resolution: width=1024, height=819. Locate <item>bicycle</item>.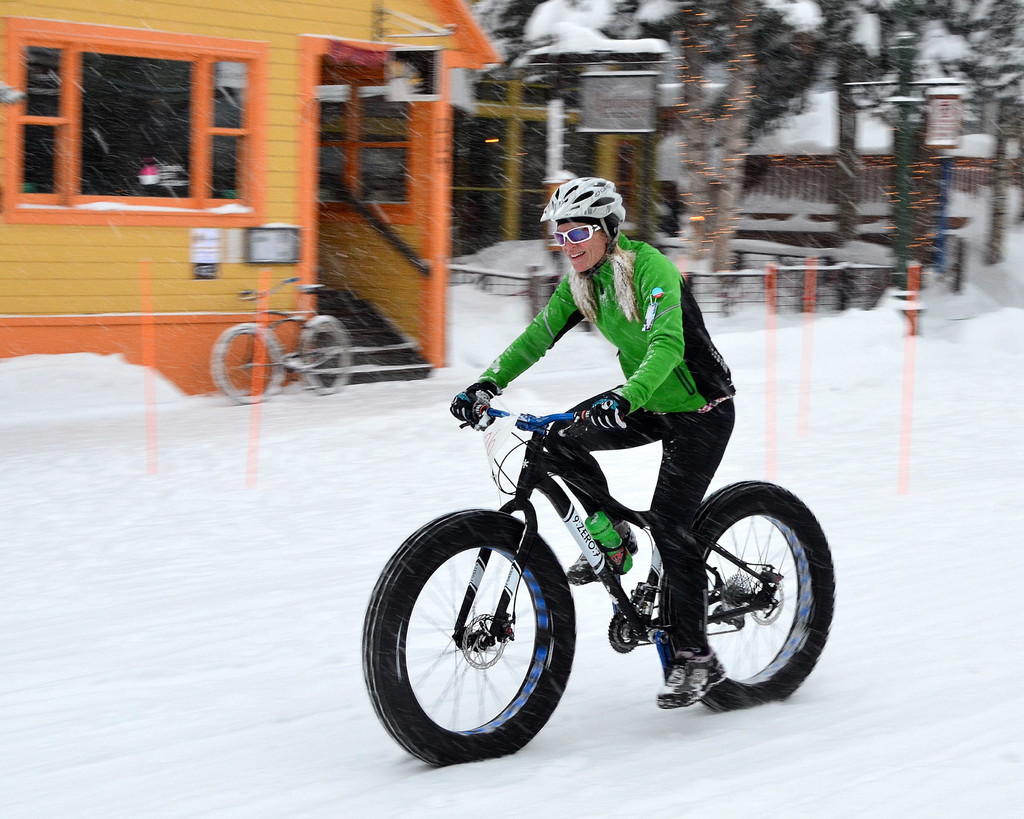
rect(368, 394, 835, 756).
